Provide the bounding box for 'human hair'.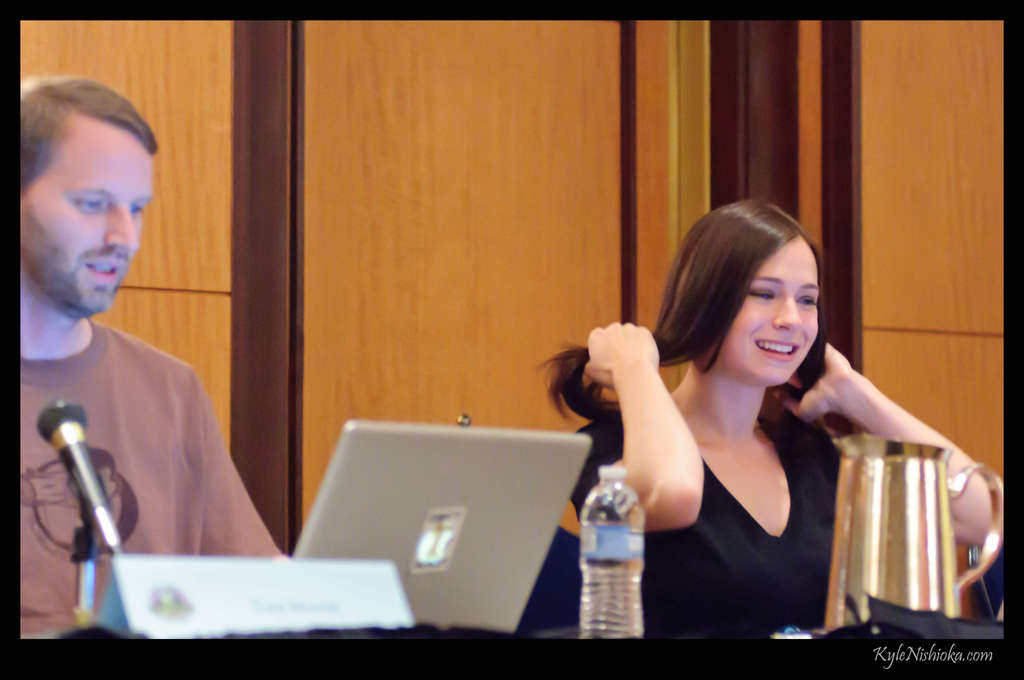
(x1=19, y1=63, x2=150, y2=267).
